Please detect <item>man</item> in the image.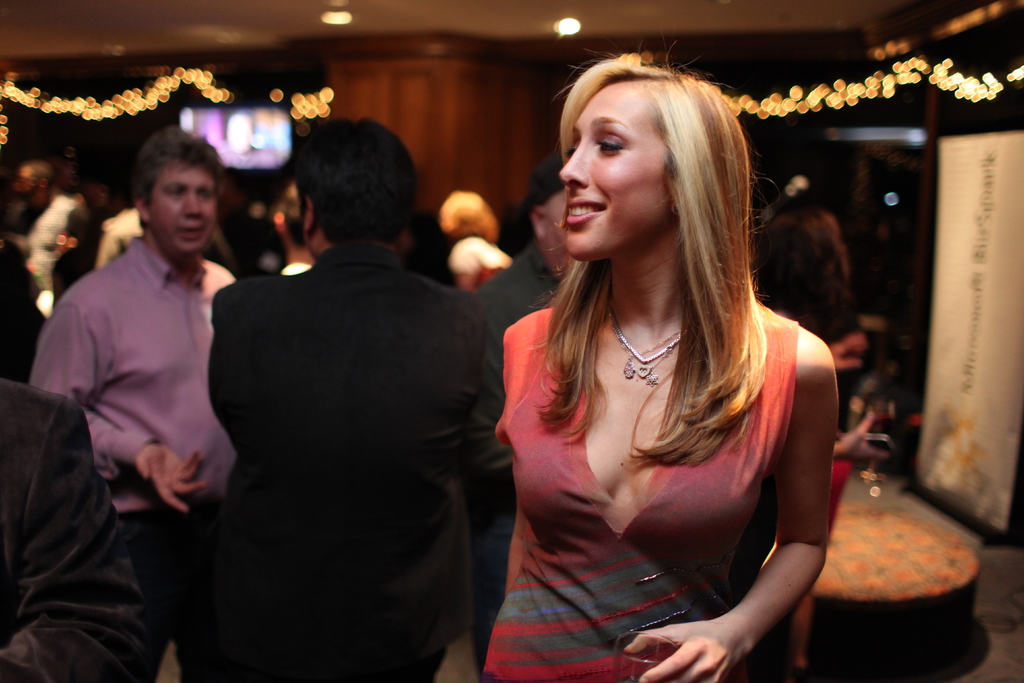
<box>473,160,579,646</box>.
